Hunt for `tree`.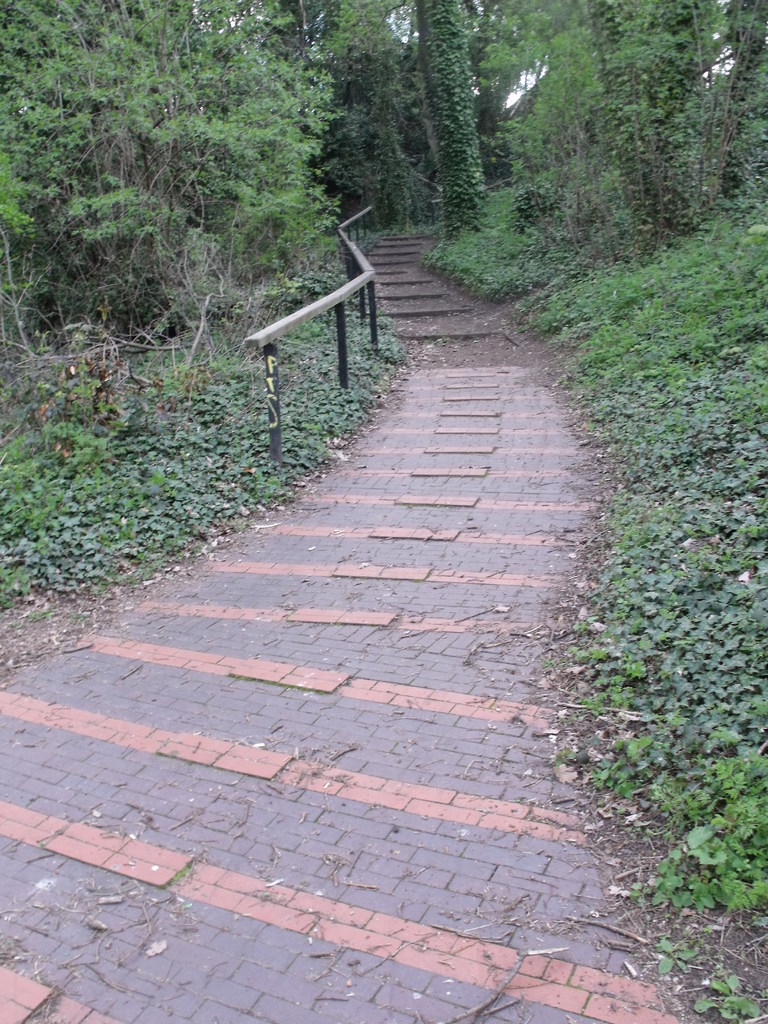
Hunted down at [0,0,767,404].
